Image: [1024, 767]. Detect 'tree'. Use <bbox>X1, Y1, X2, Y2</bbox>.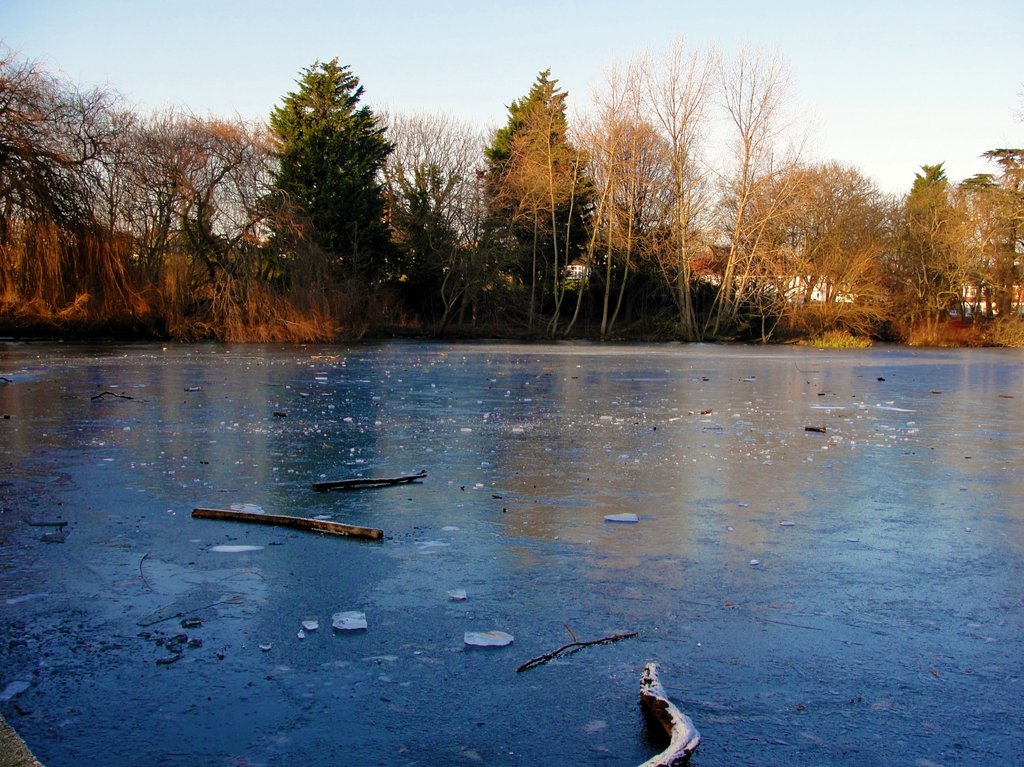
<bbox>251, 44, 395, 305</bbox>.
